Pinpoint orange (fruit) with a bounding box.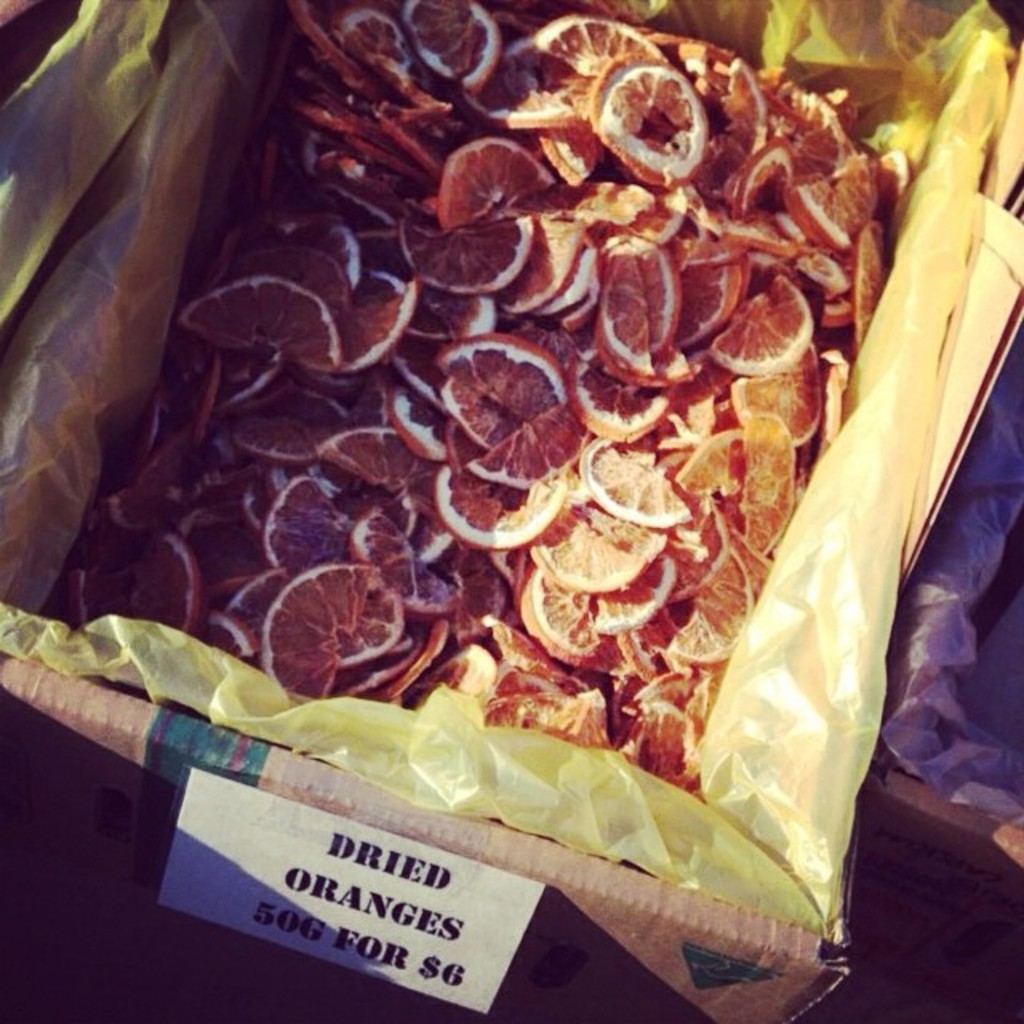
<bbox>592, 243, 667, 370</bbox>.
